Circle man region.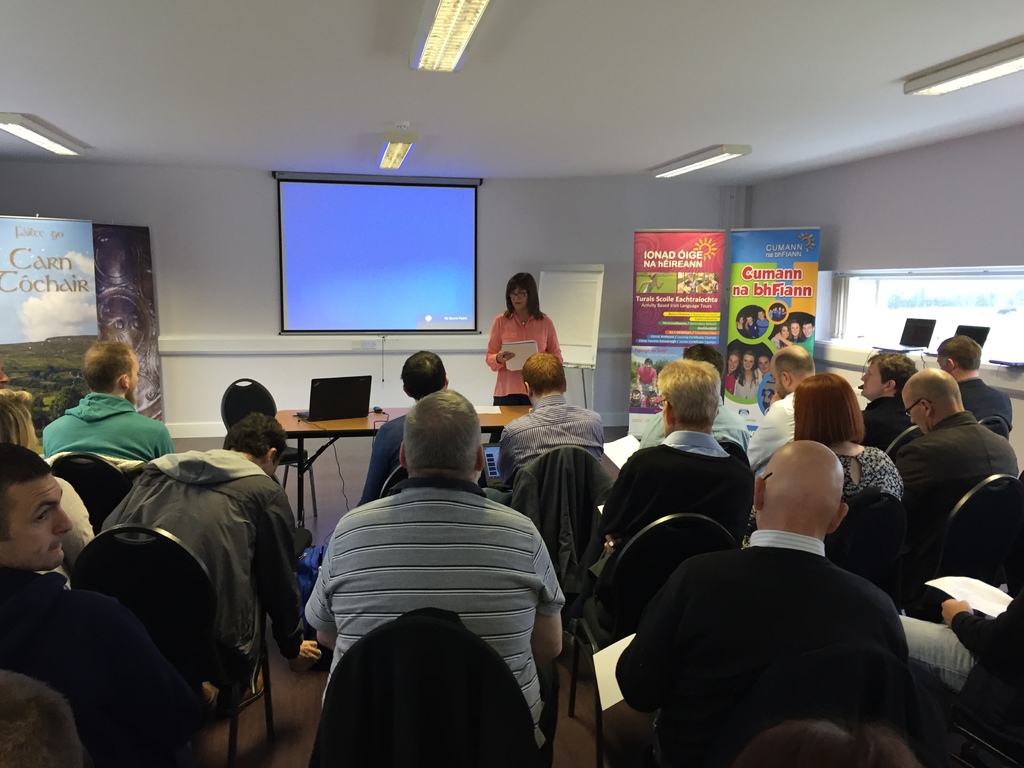
Region: (left=934, top=335, right=1016, bottom=434).
